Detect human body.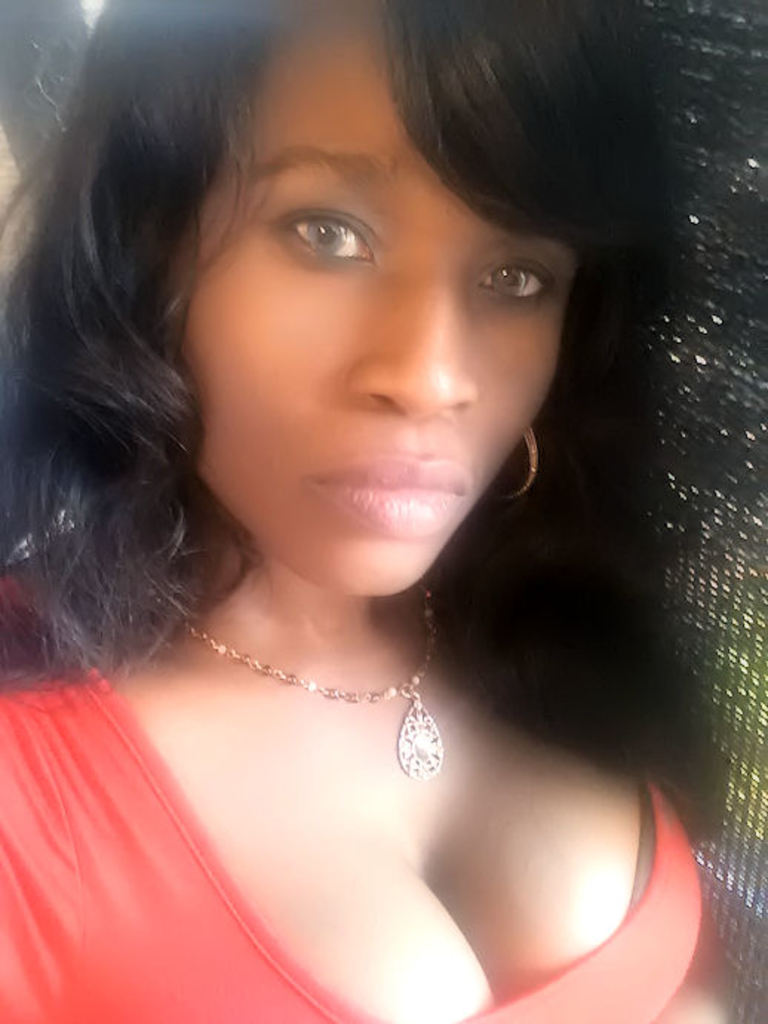
Detected at (left=0, top=0, right=715, bottom=1023).
